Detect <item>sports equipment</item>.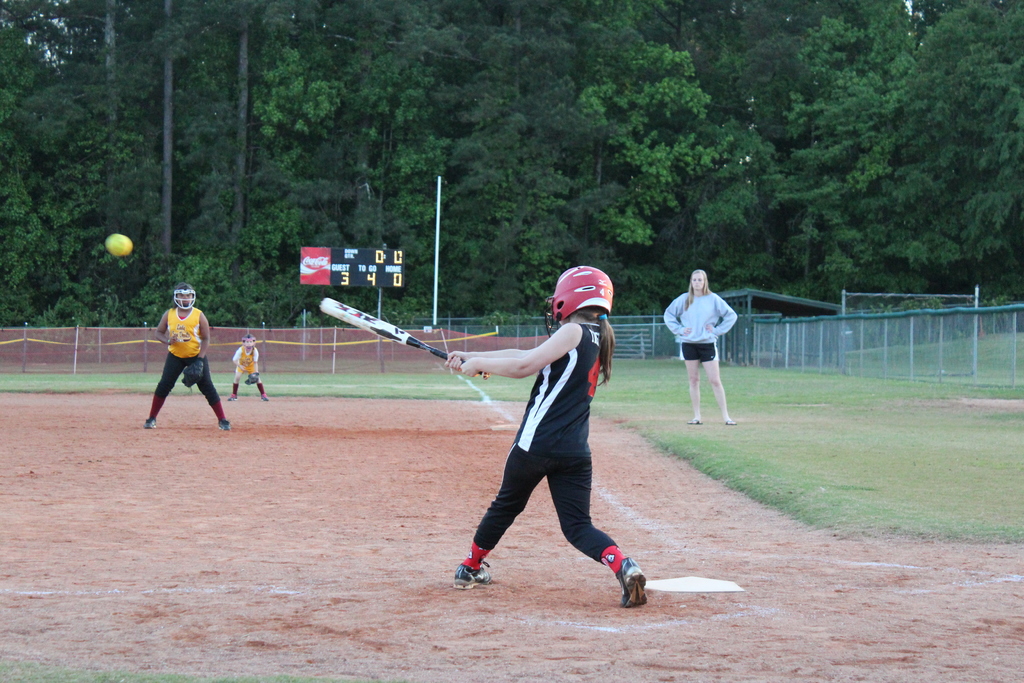
Detected at [614, 556, 646, 607].
